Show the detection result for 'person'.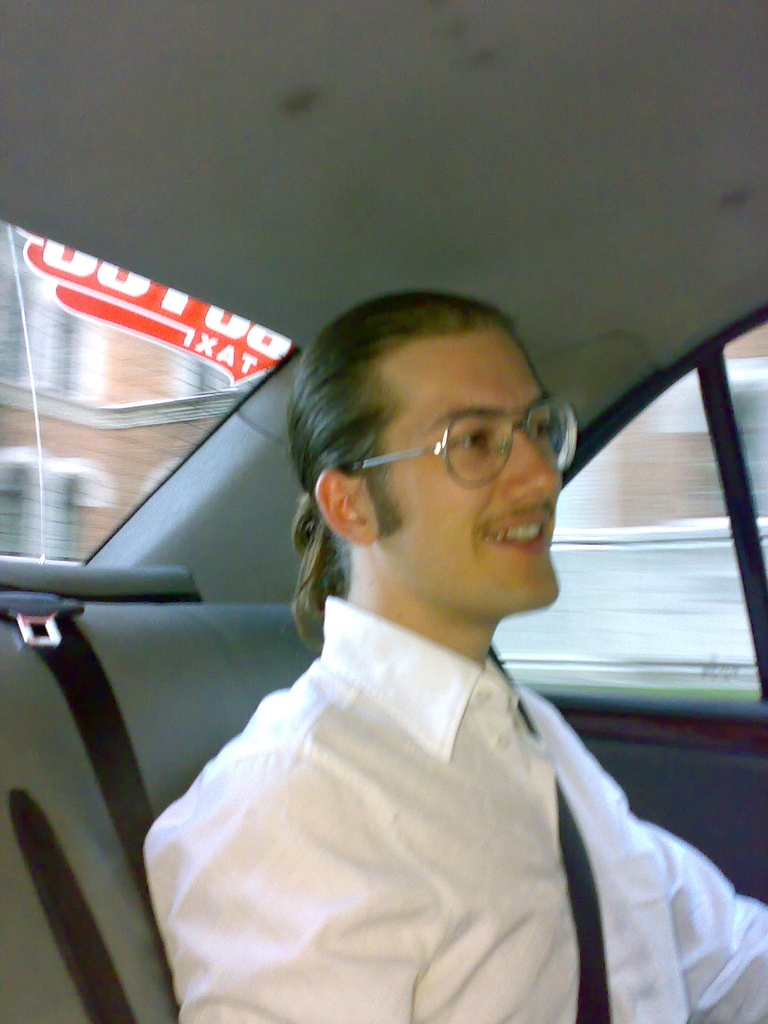
bbox(143, 266, 678, 1023).
